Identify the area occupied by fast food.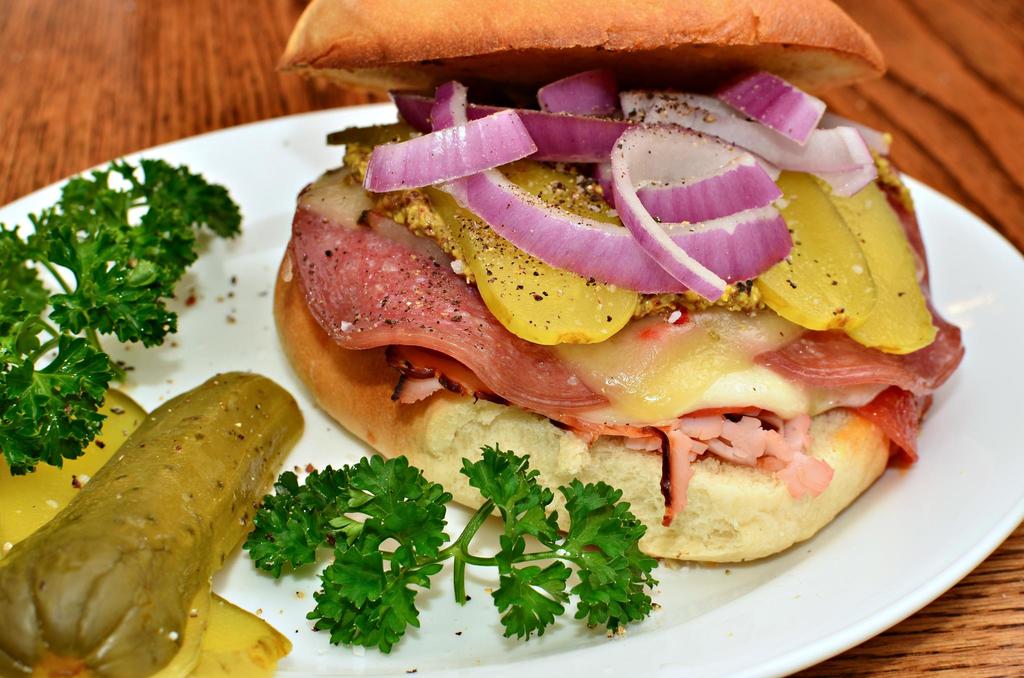
Area: <region>275, 54, 986, 530</region>.
